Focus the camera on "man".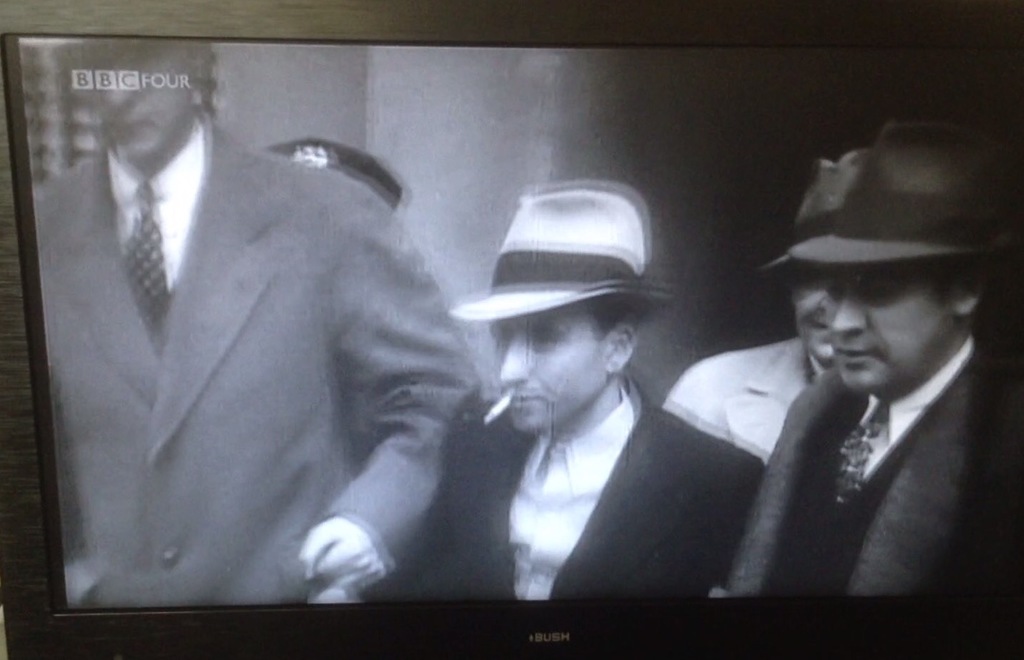
Focus region: [259,139,401,215].
